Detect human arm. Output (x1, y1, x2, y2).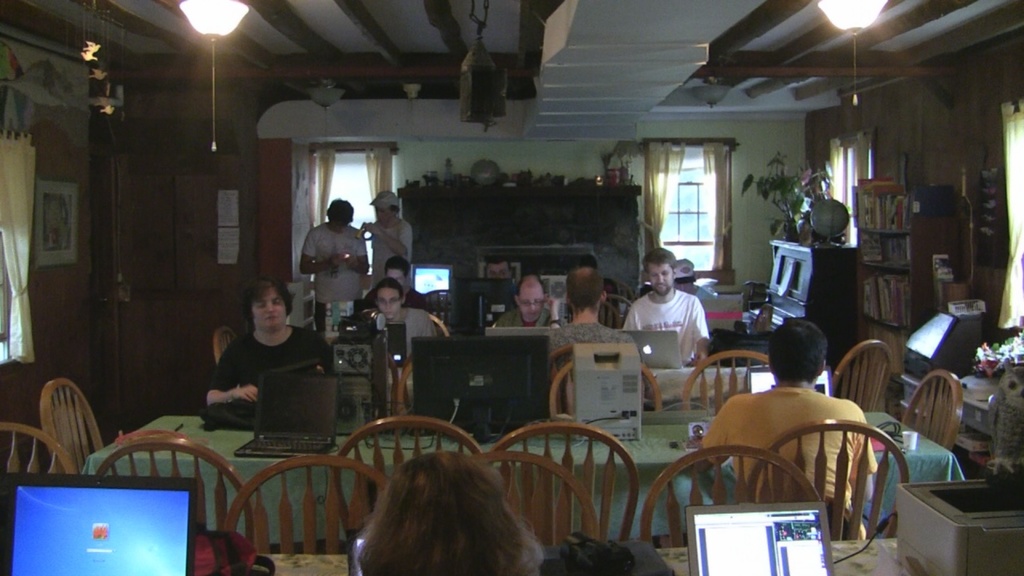
(298, 226, 342, 277).
